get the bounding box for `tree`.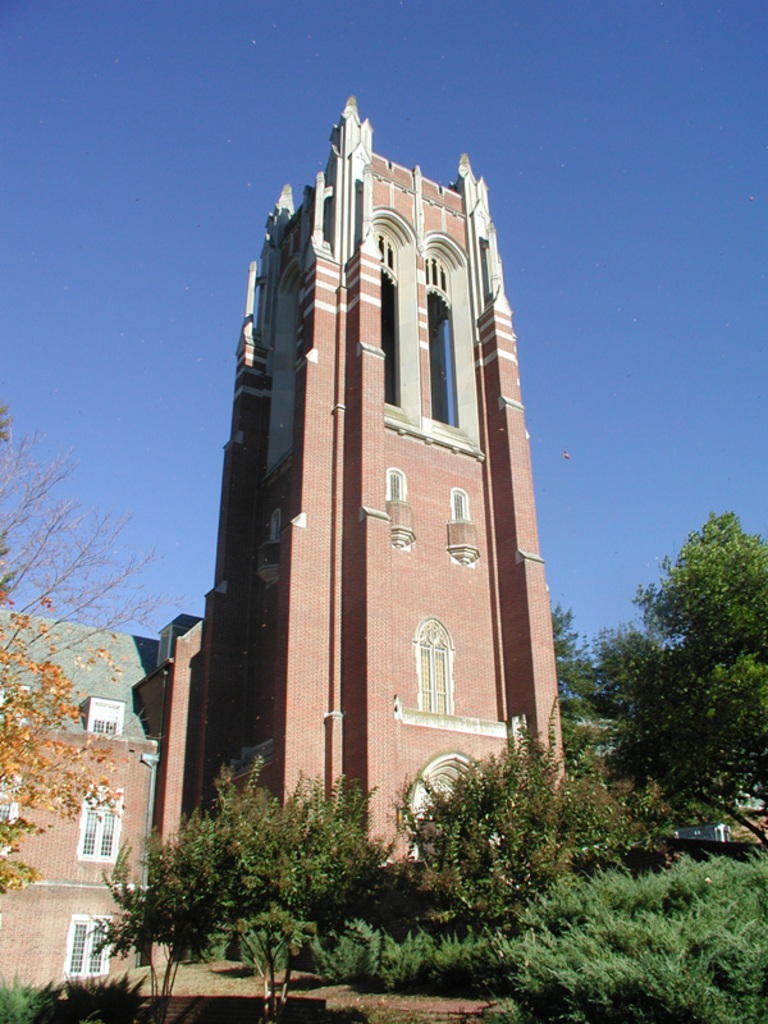
(x1=0, y1=397, x2=184, y2=900).
